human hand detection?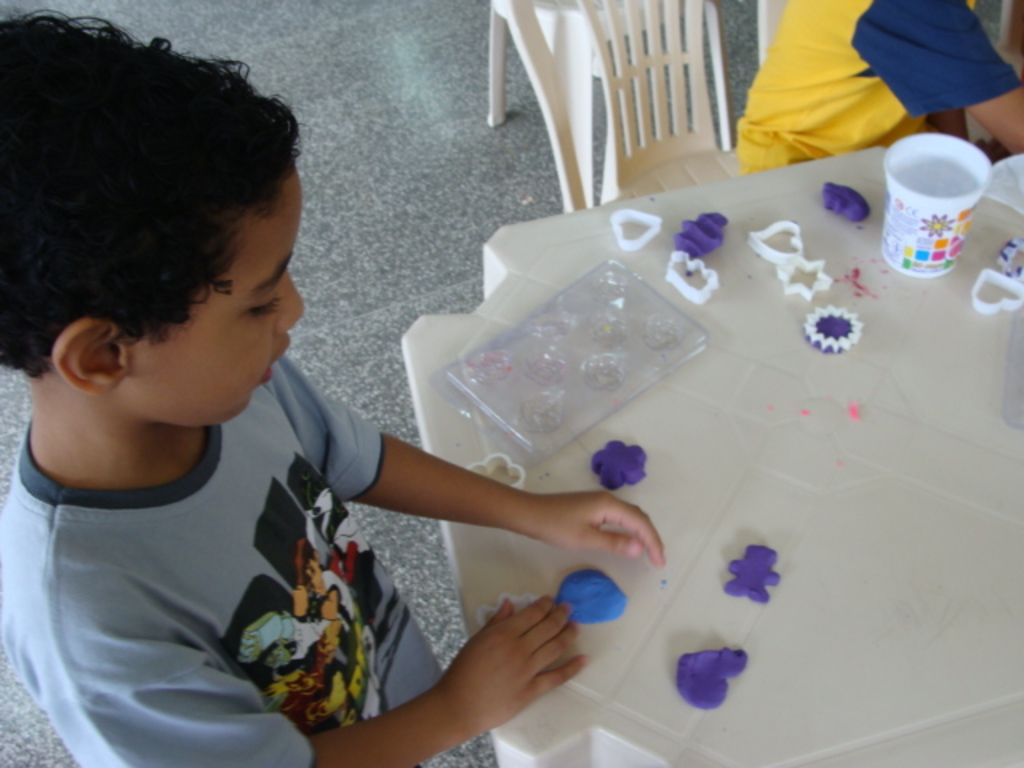
locate(397, 594, 589, 730)
